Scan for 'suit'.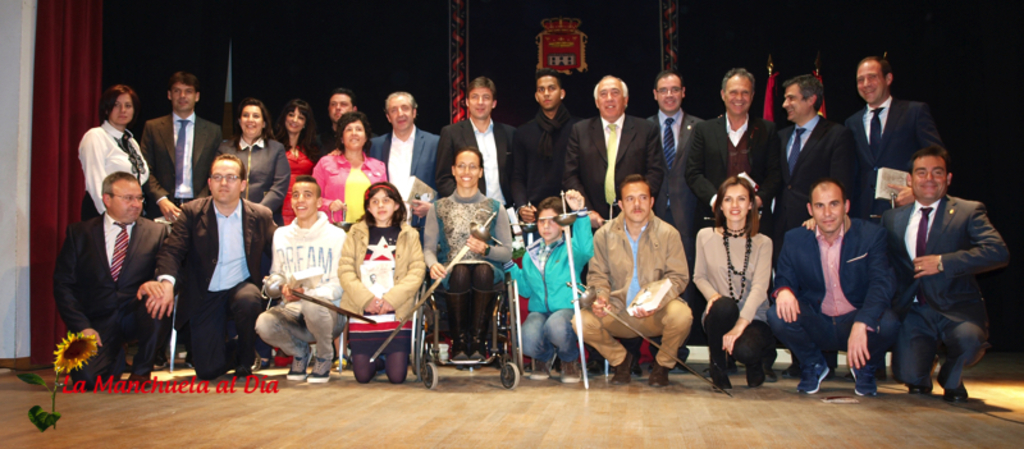
Scan result: box(431, 118, 515, 206).
